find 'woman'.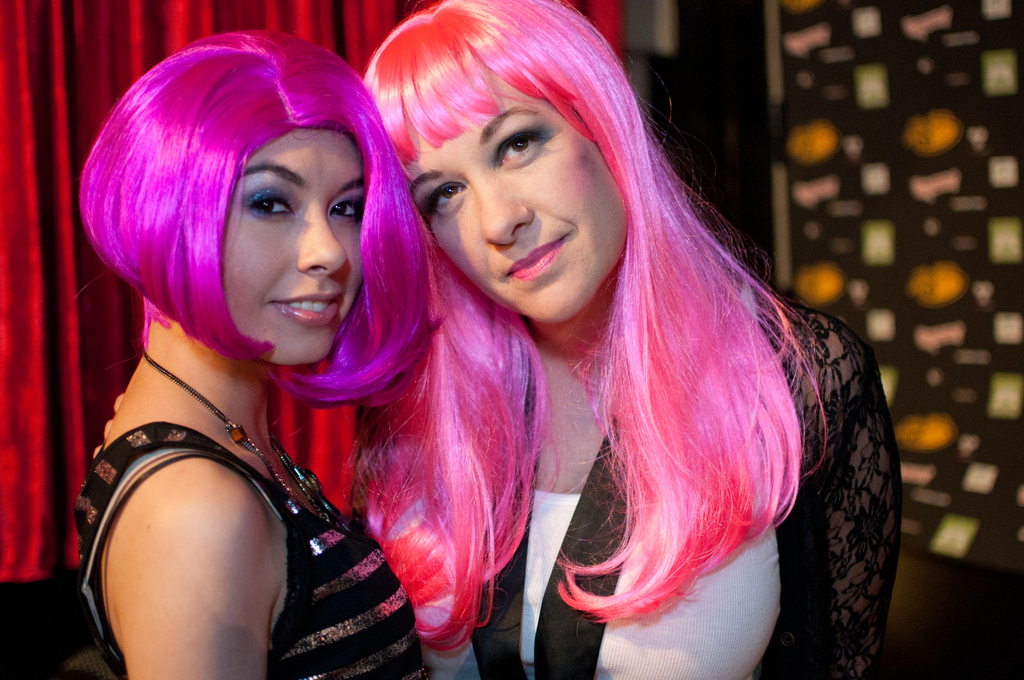
68,28,438,679.
